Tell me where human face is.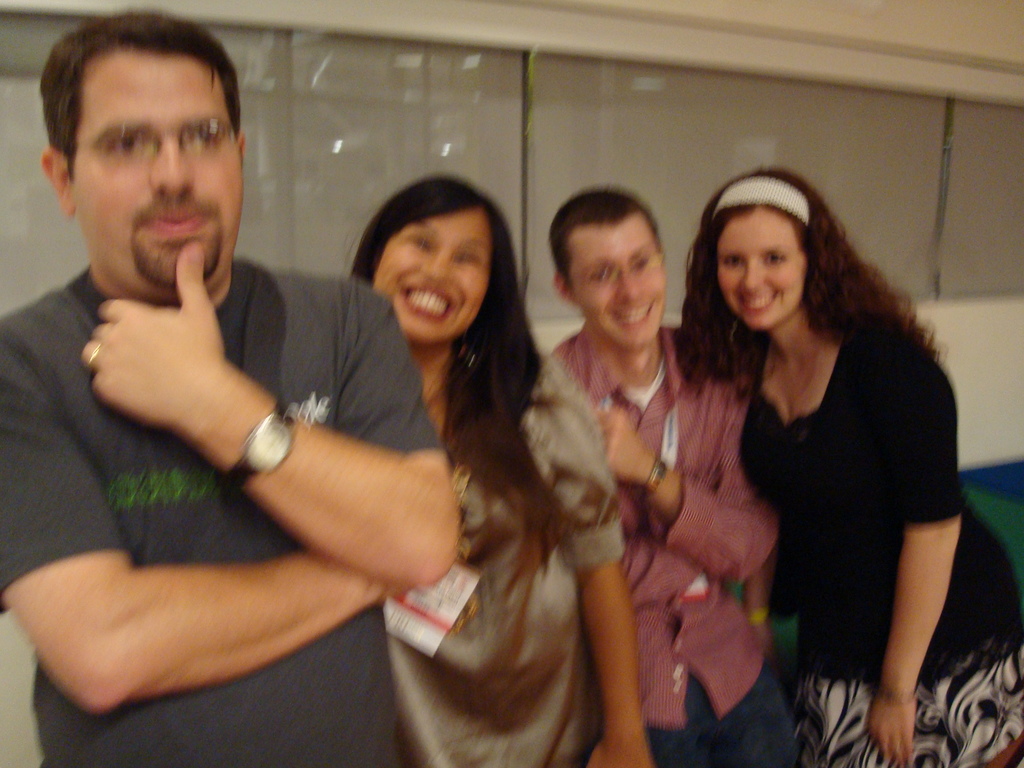
human face is at select_region(374, 209, 493, 344).
